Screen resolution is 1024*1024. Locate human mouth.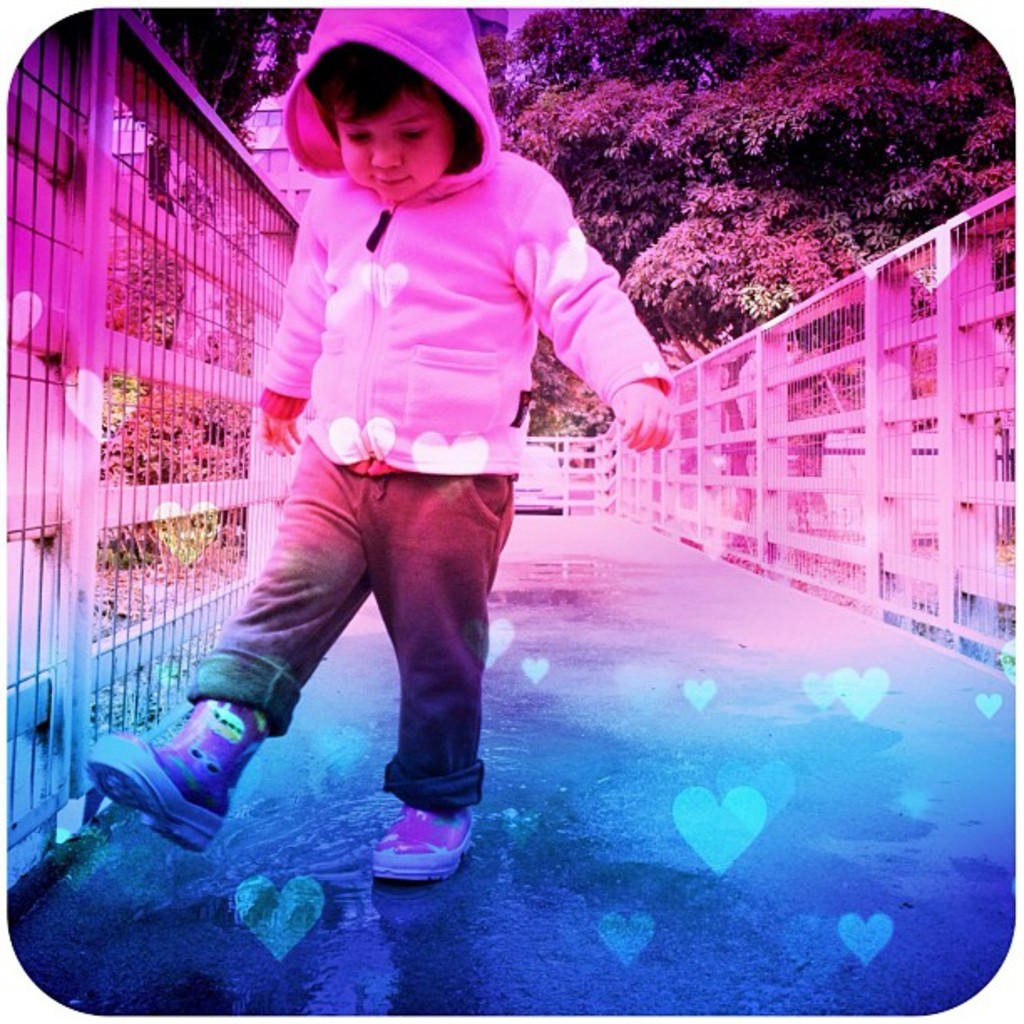
[378, 179, 407, 191].
